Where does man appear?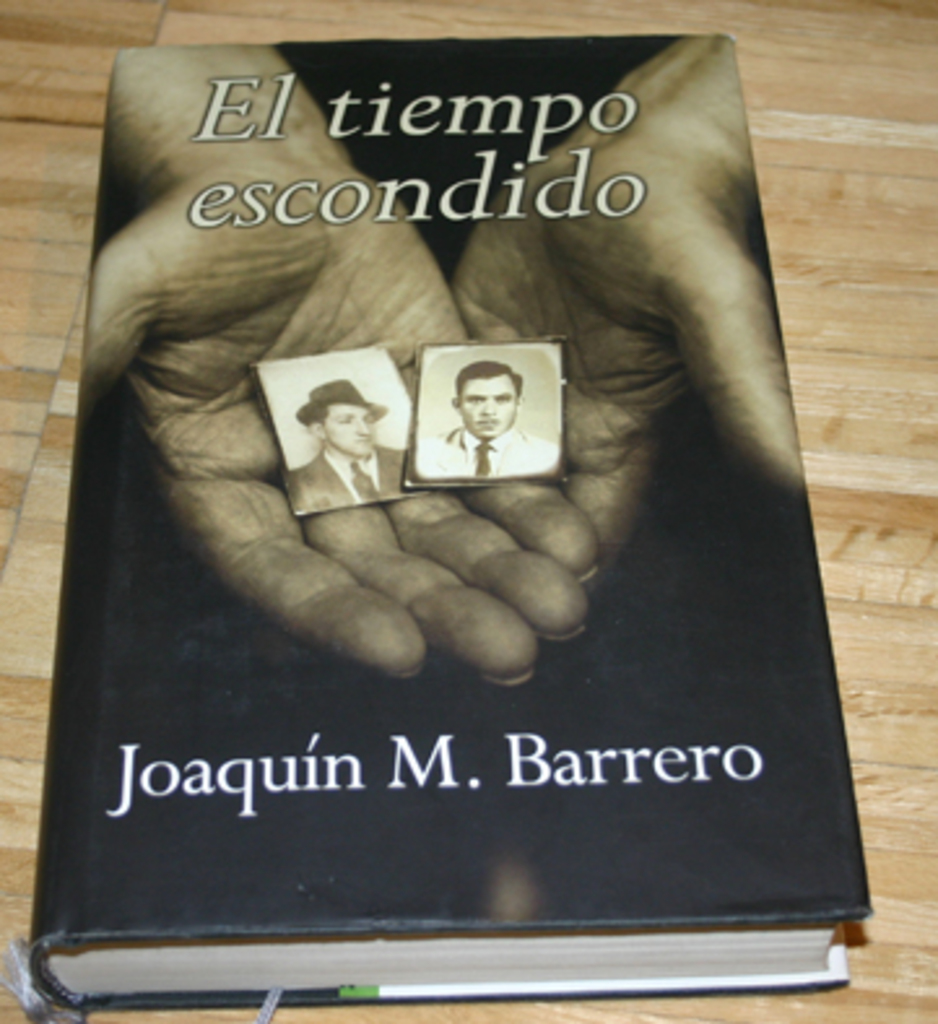
Appears at (288,379,411,507).
